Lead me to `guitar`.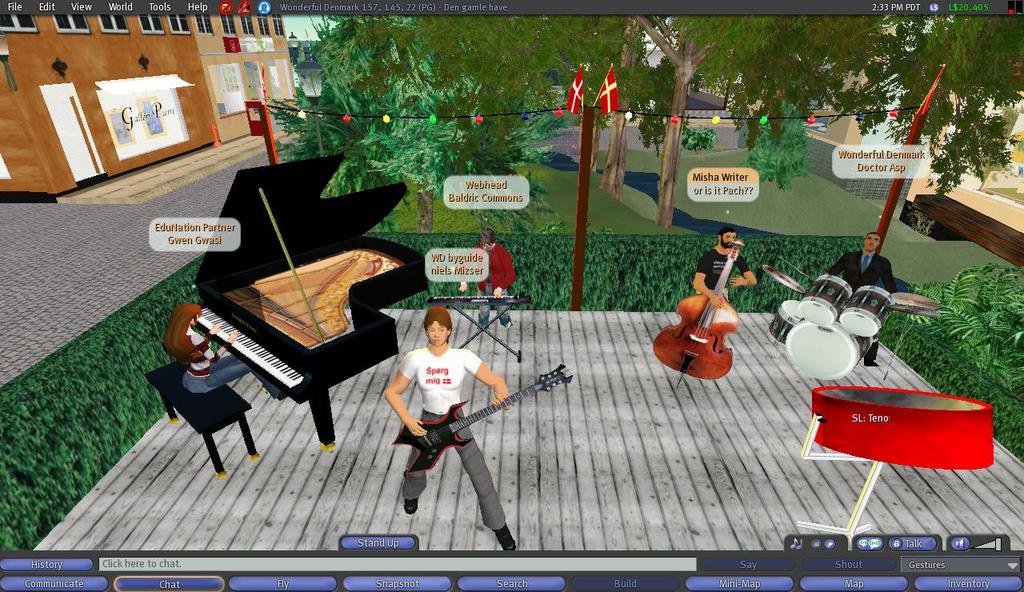
Lead to {"left": 388, "top": 360, "right": 574, "bottom": 470}.
